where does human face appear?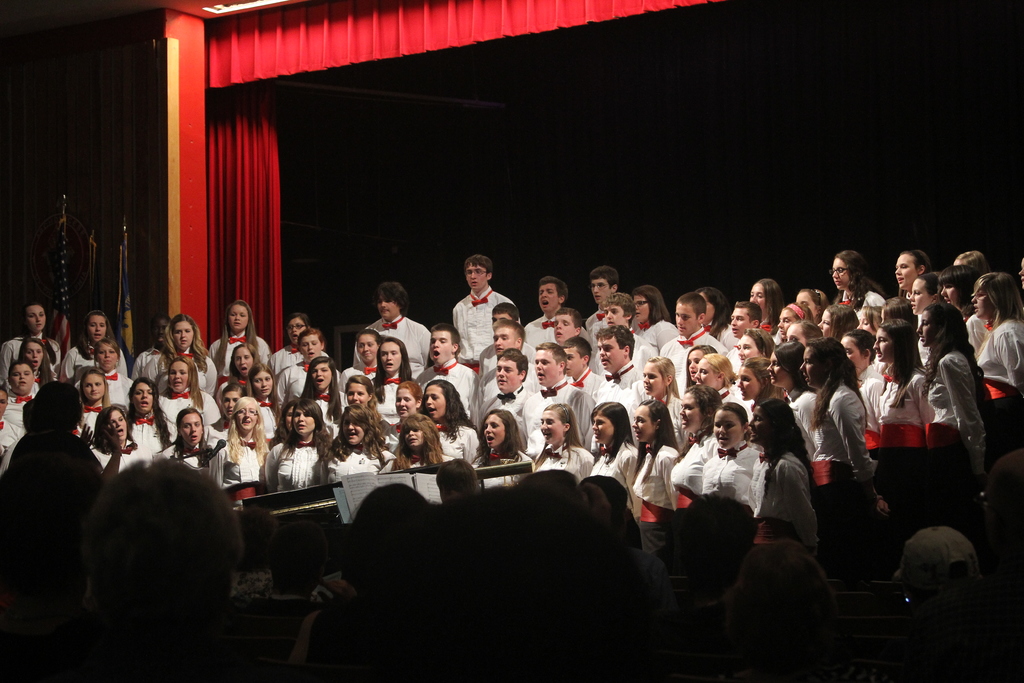
Appears at crop(588, 280, 607, 304).
